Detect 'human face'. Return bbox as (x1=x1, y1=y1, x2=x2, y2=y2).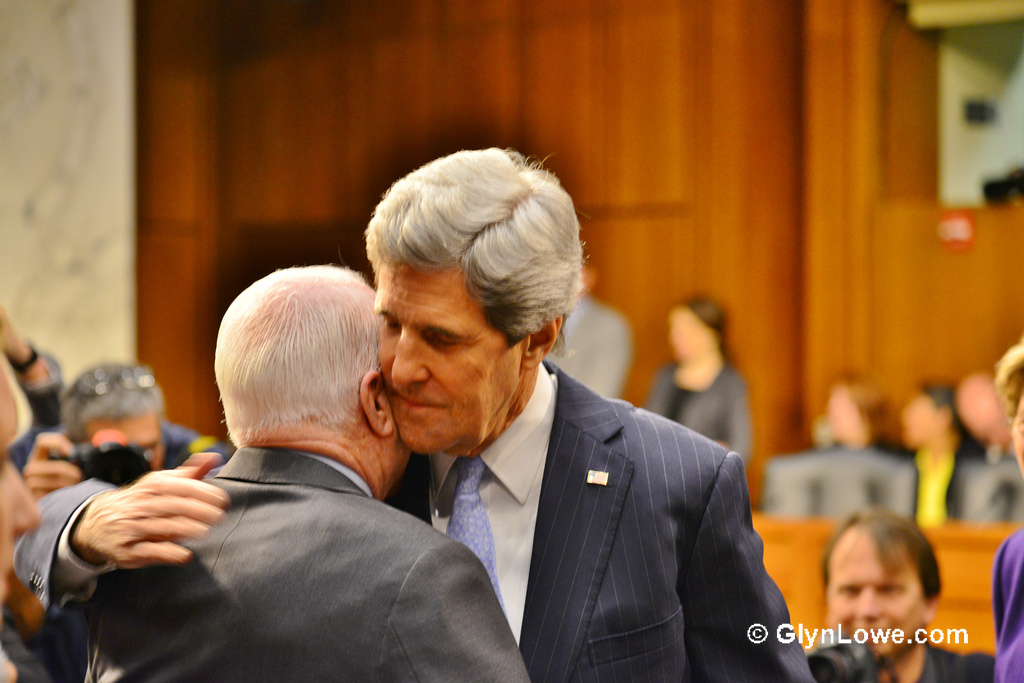
(x1=373, y1=263, x2=519, y2=452).
